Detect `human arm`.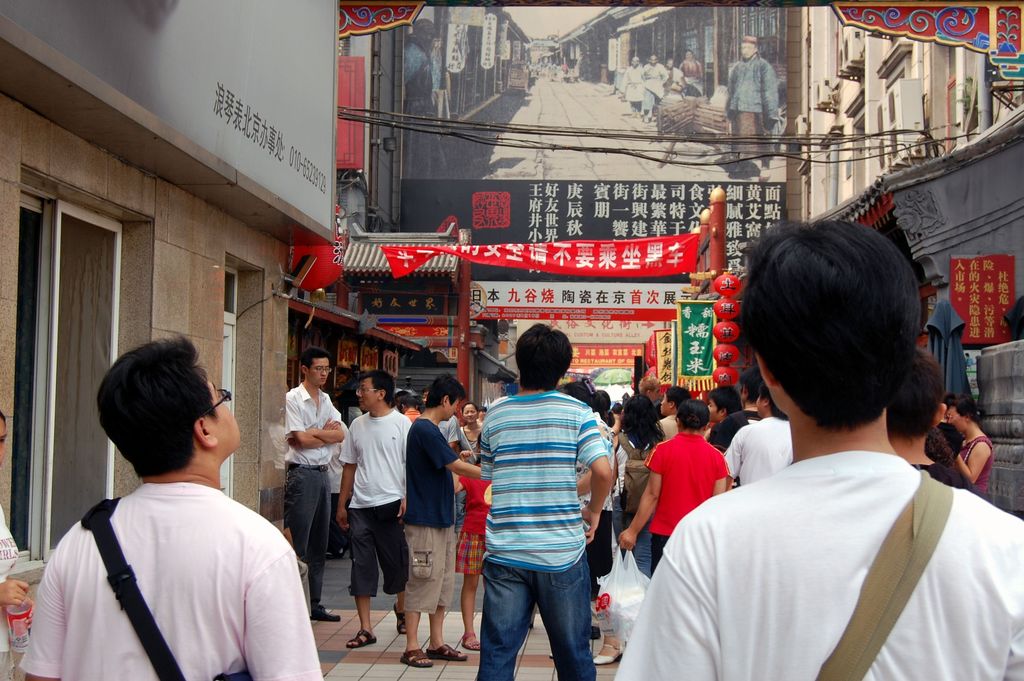
Detected at (447,448,473,501).
